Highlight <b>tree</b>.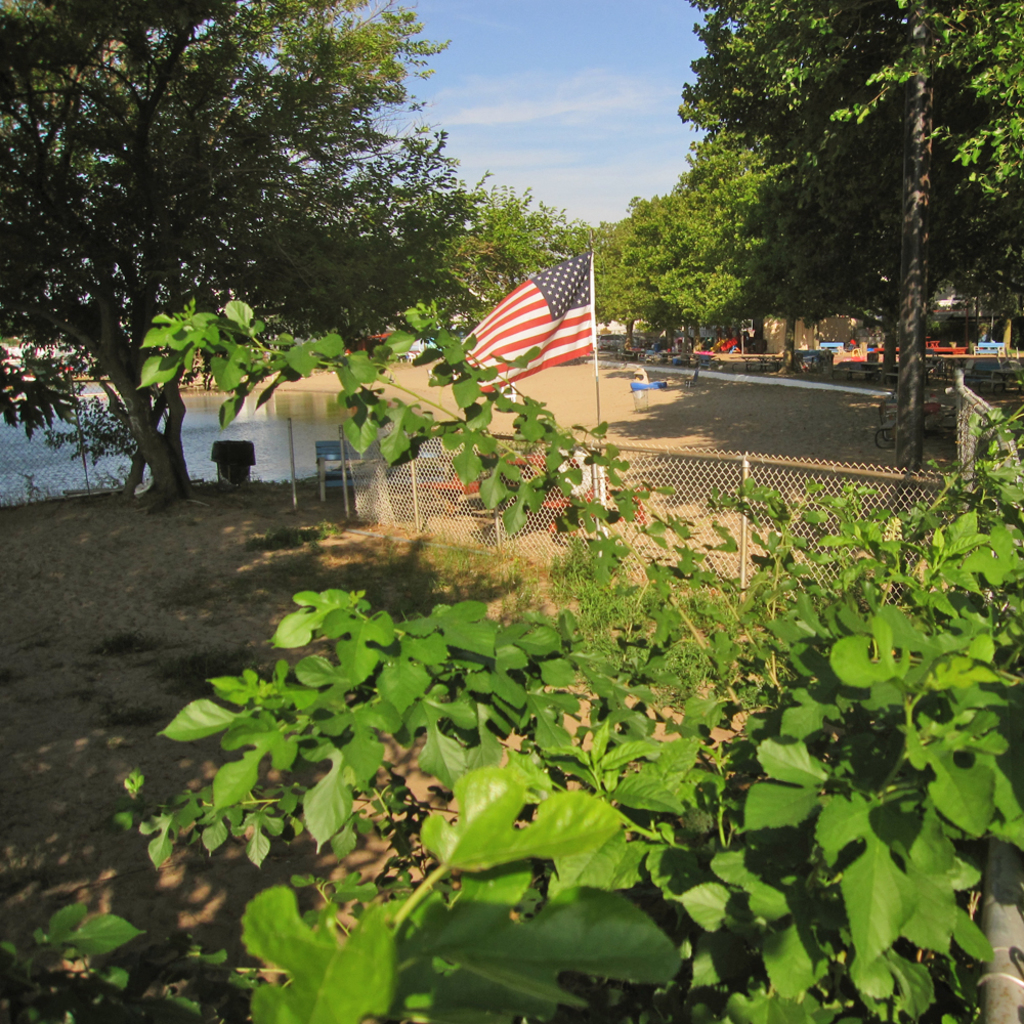
Highlighted region: [left=0, top=0, right=492, bottom=497].
